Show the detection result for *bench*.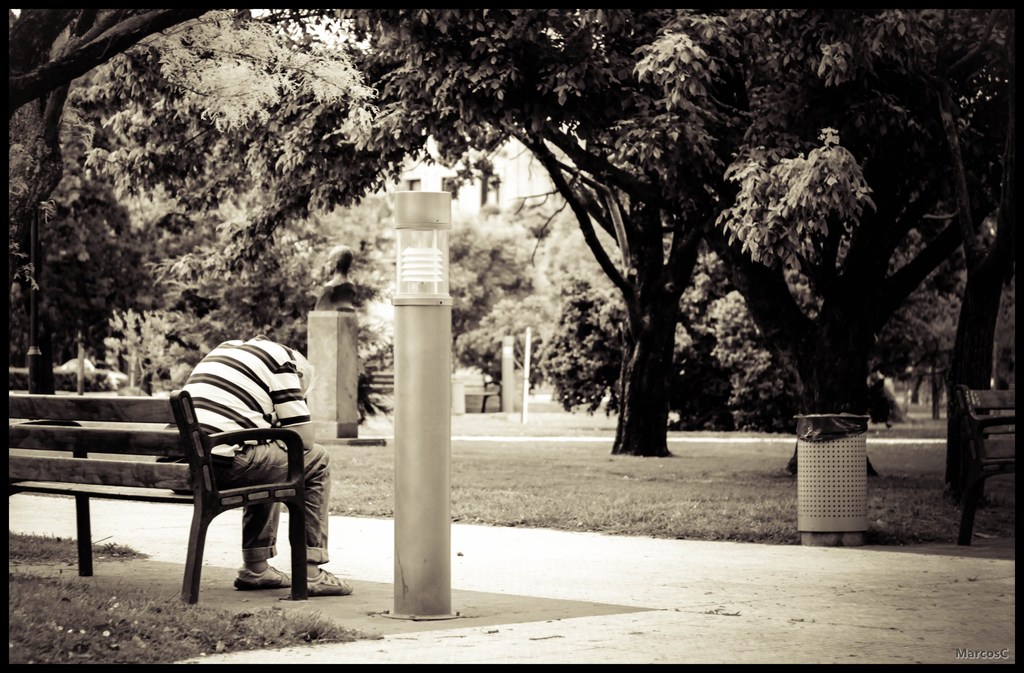
select_region(22, 371, 328, 609).
